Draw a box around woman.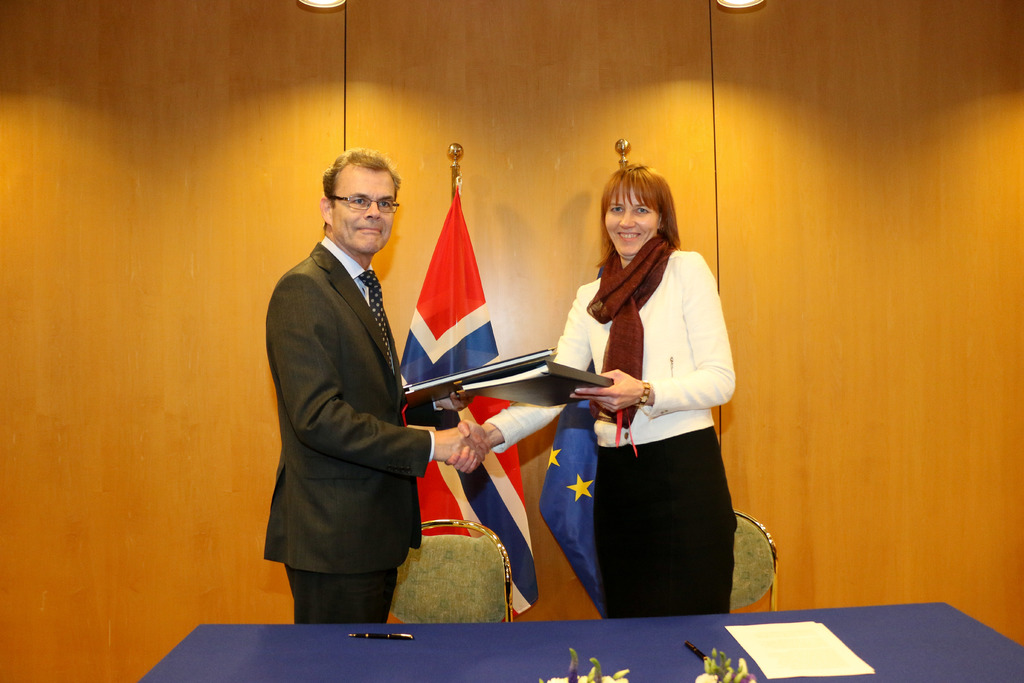
crop(447, 160, 735, 618).
